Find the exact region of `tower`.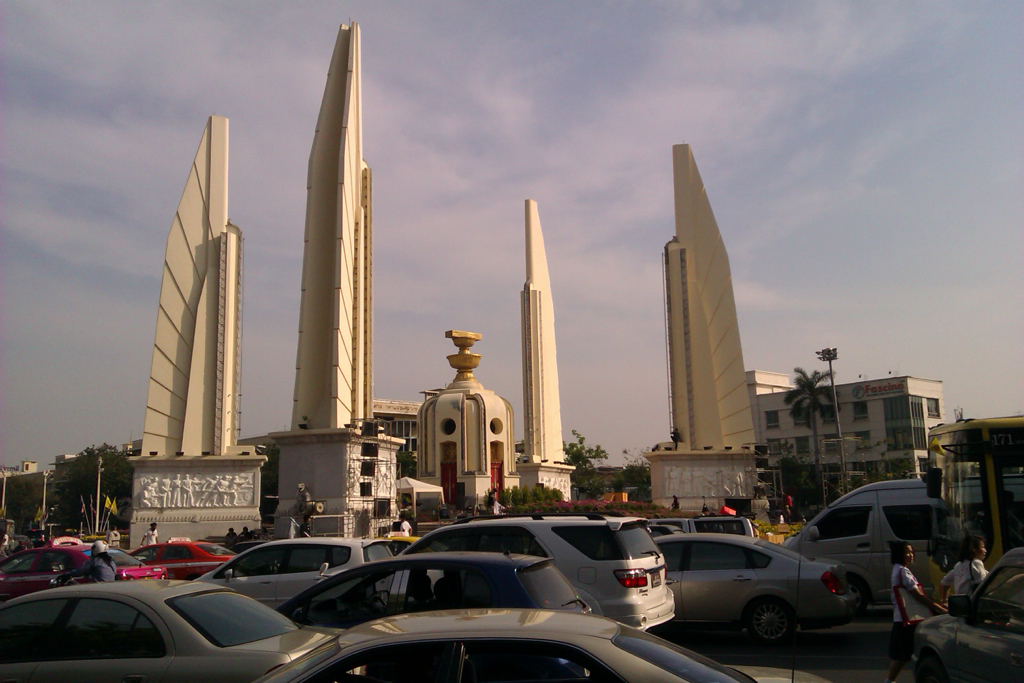
Exact region: [124,115,267,554].
